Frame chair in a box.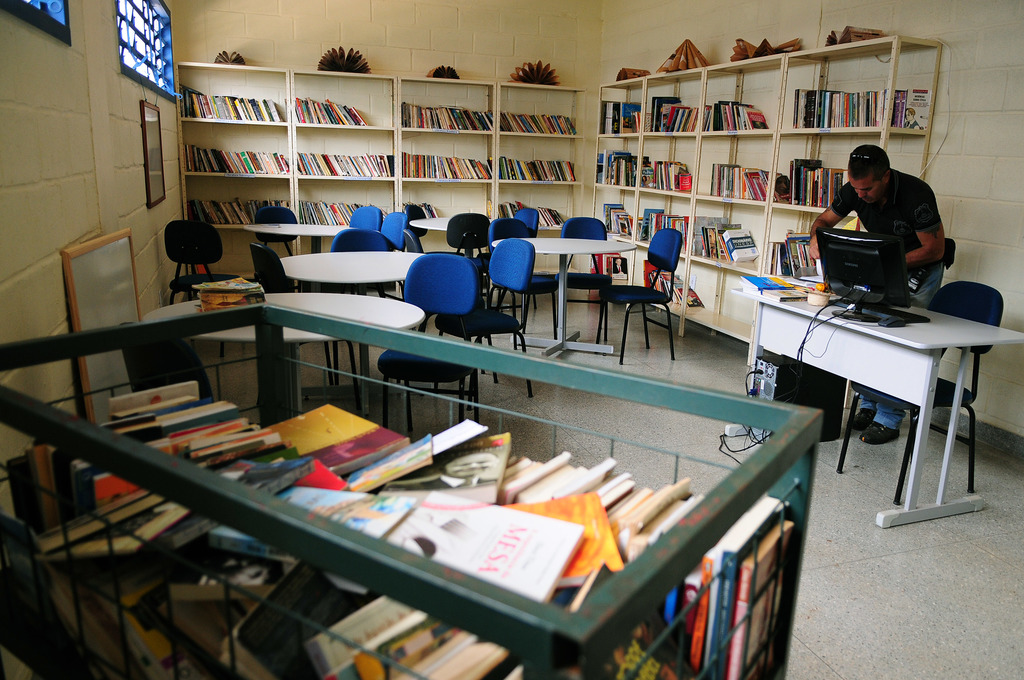
select_region(372, 211, 413, 250).
